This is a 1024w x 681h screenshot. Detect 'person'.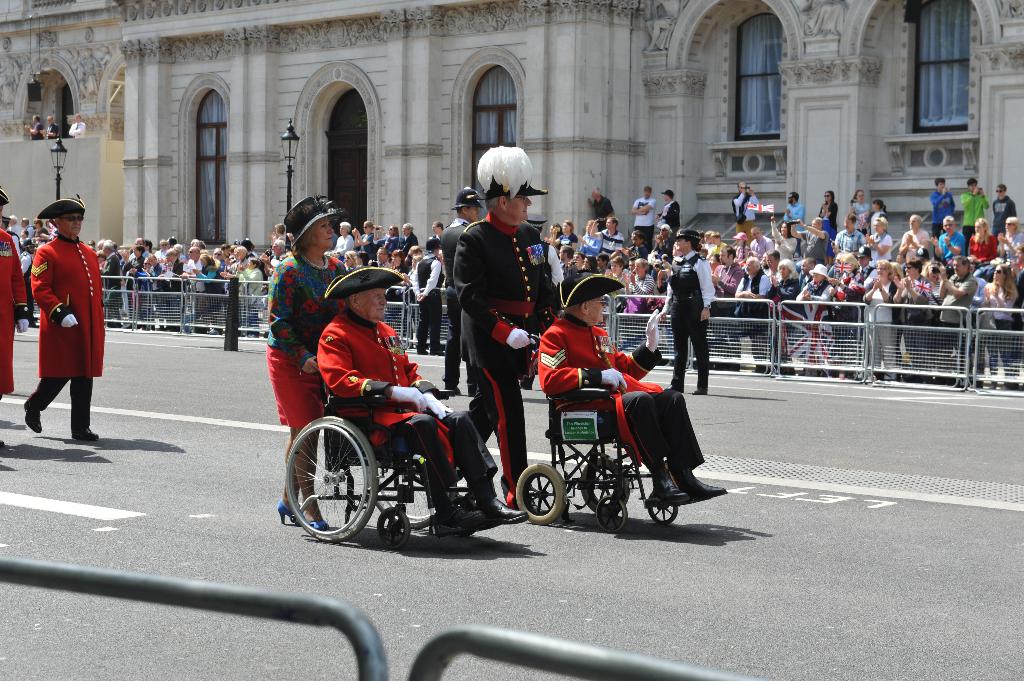
25 115 45 140.
